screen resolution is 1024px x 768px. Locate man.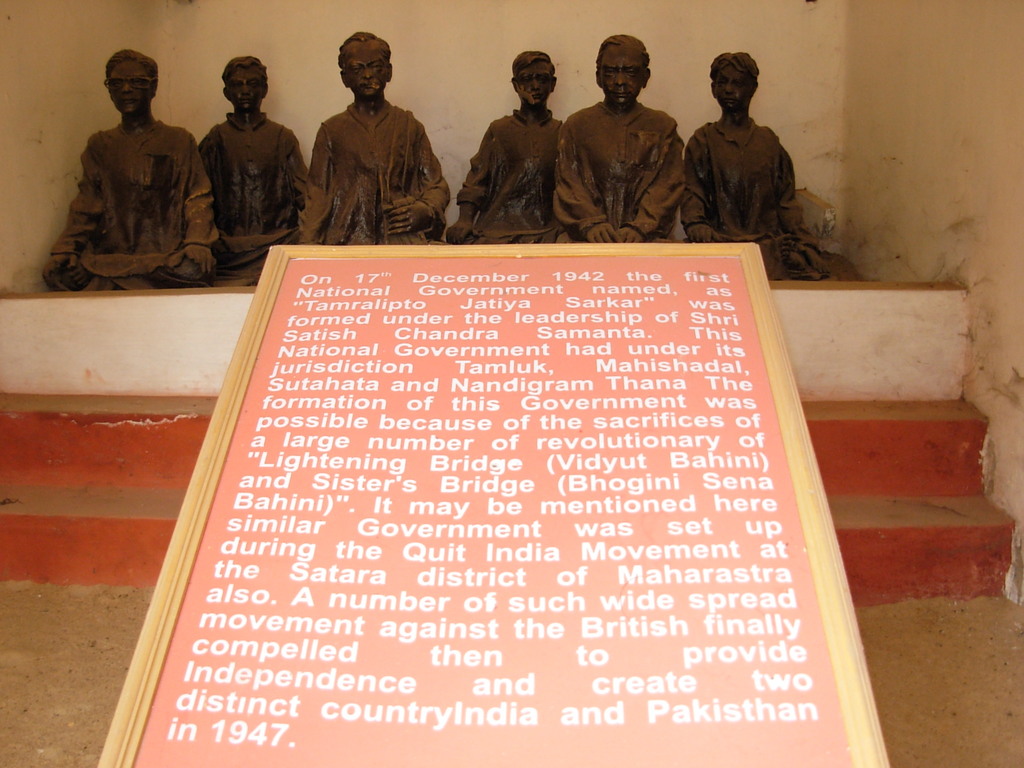
box(195, 54, 314, 285).
